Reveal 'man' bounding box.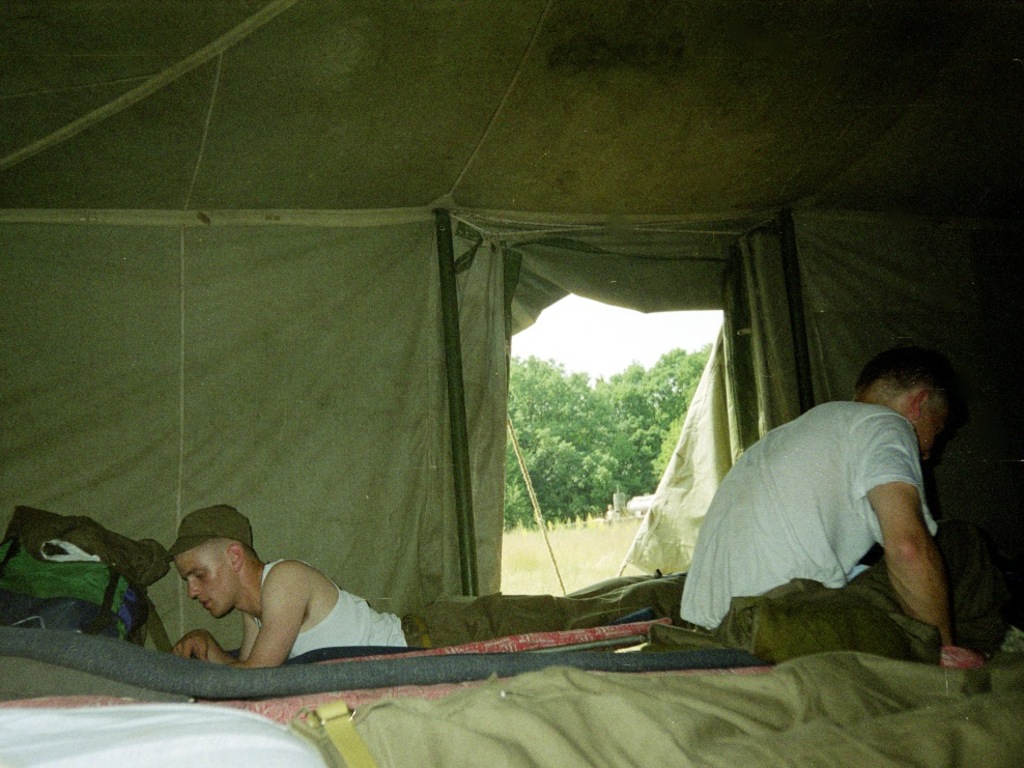
Revealed: 169:501:696:679.
